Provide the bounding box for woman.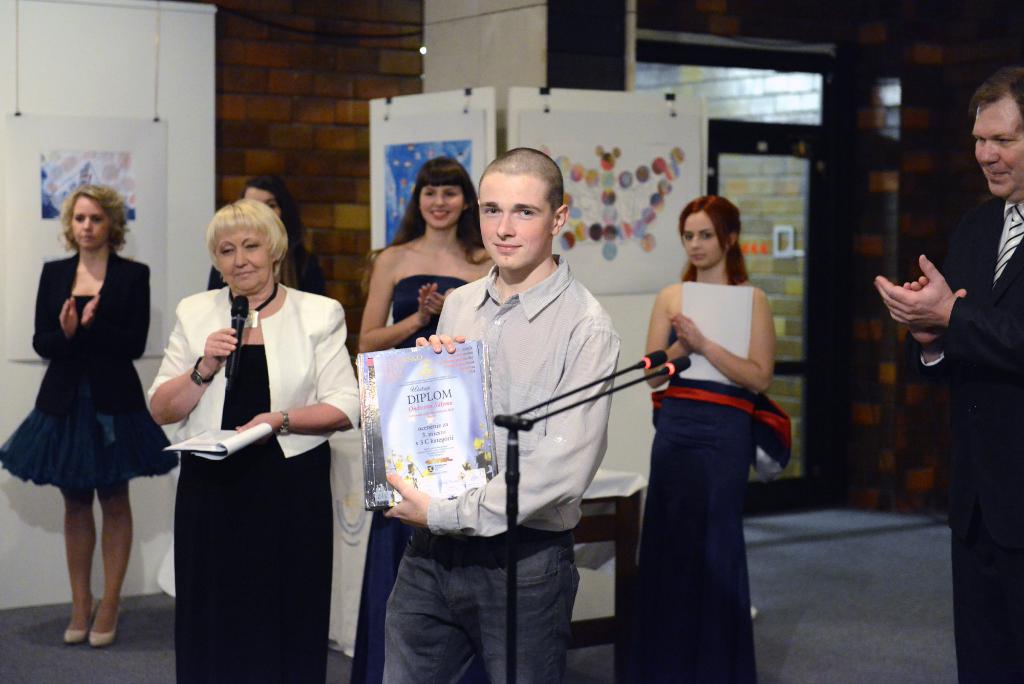
bbox(0, 182, 182, 650).
